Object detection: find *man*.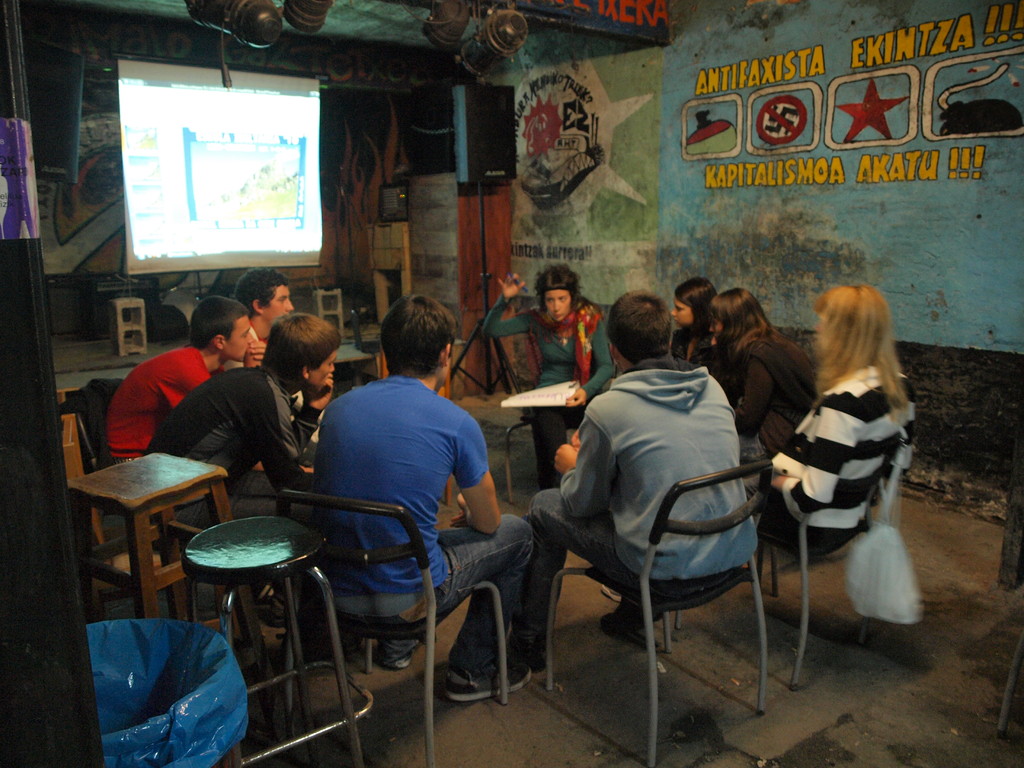
l=518, t=280, r=790, b=721.
